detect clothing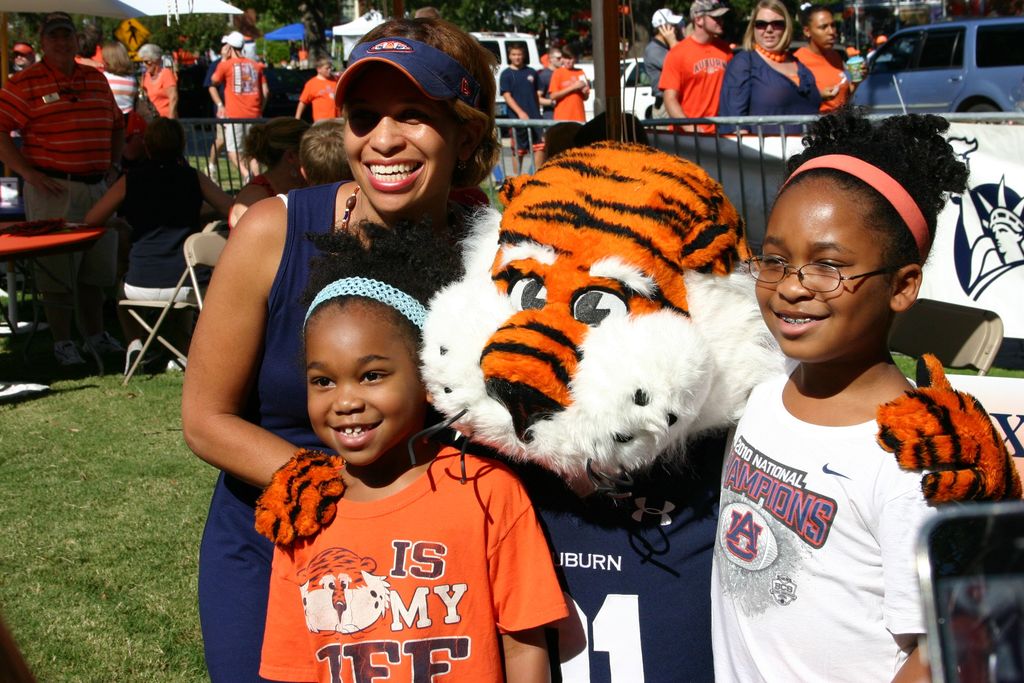
{"x1": 728, "y1": 57, "x2": 822, "y2": 126}
